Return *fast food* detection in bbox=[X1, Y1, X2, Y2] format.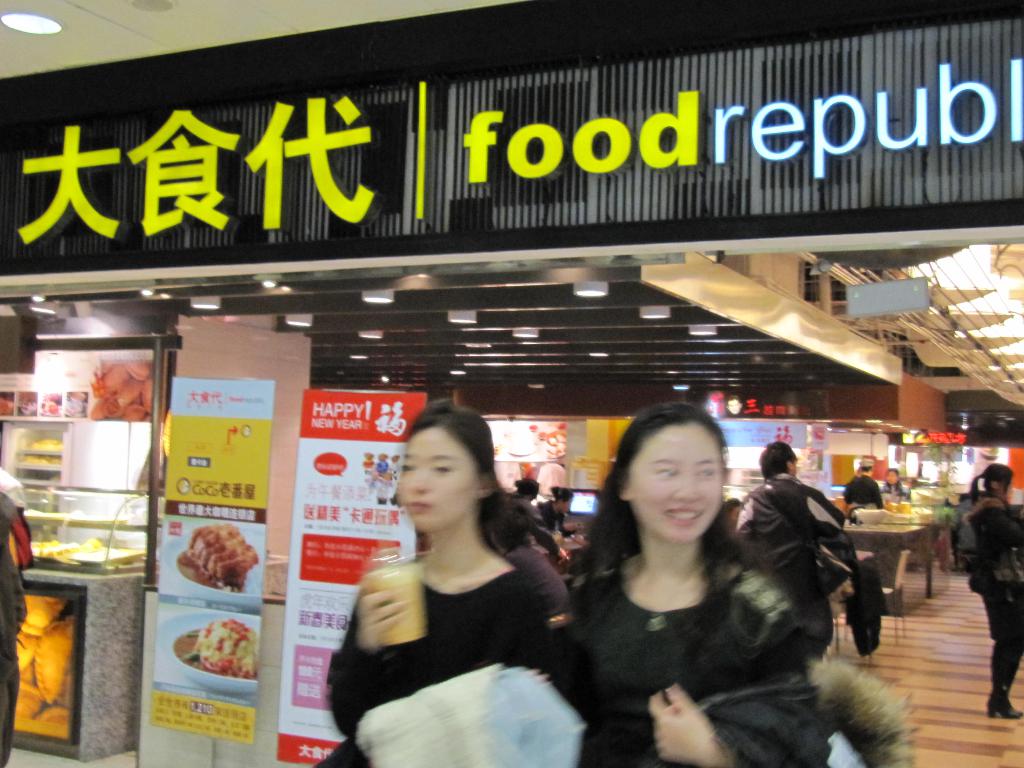
bbox=[184, 611, 260, 680].
